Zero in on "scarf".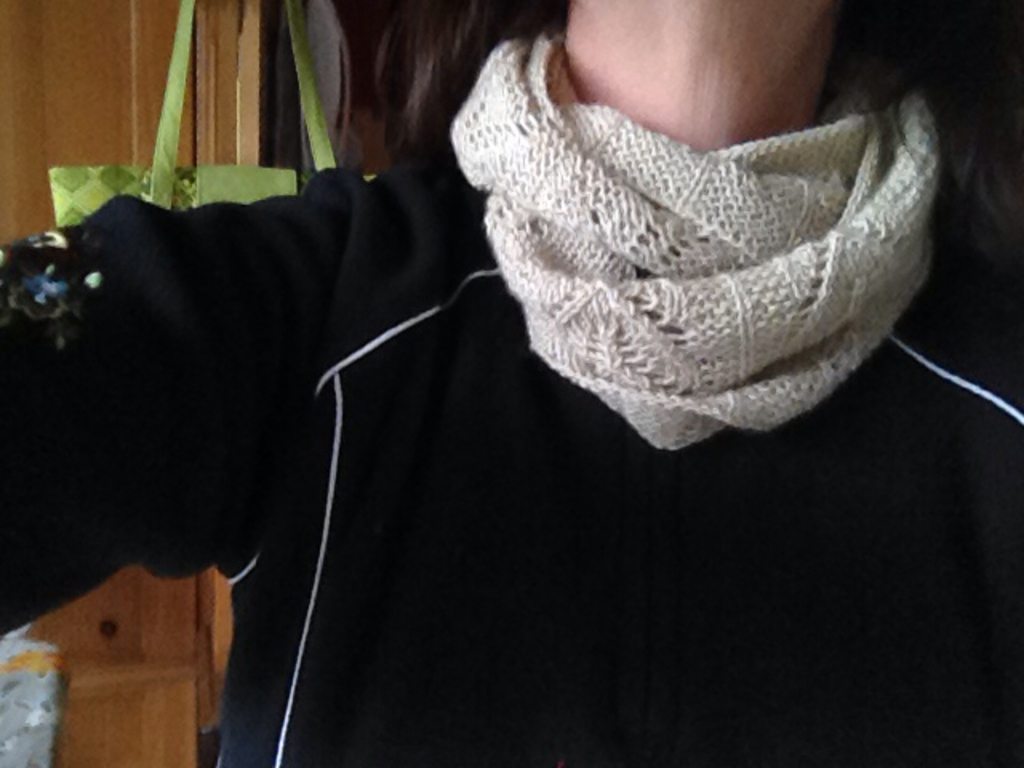
Zeroed in: bbox(448, 29, 947, 456).
